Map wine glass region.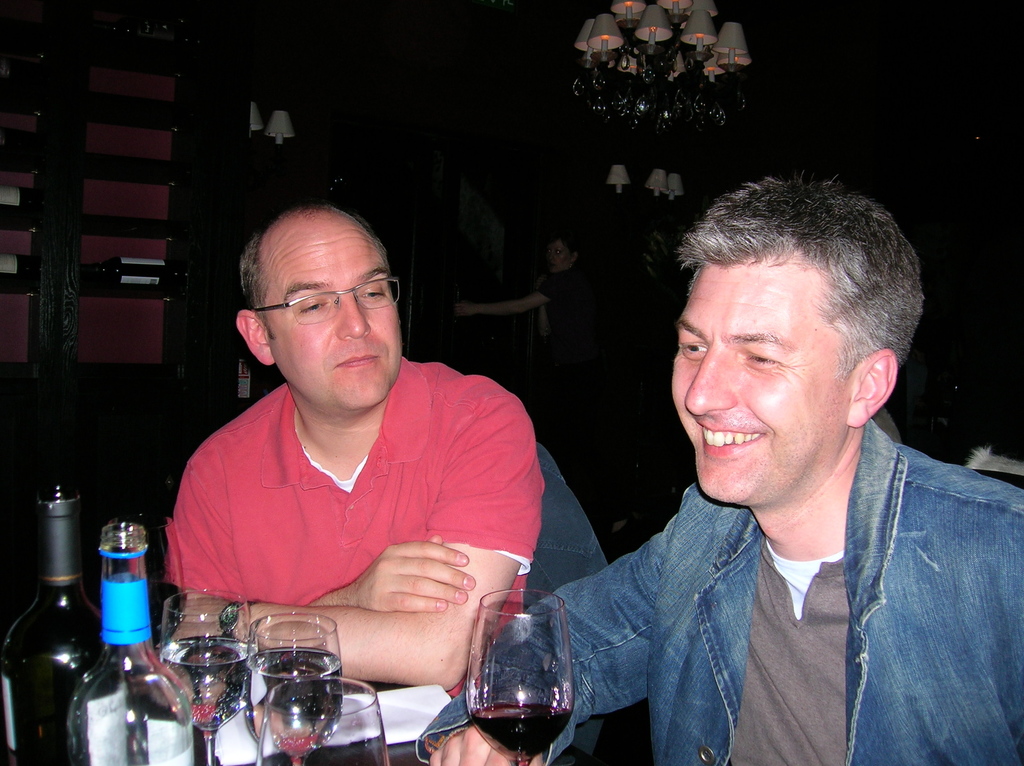
Mapped to {"x1": 161, "y1": 584, "x2": 250, "y2": 765}.
